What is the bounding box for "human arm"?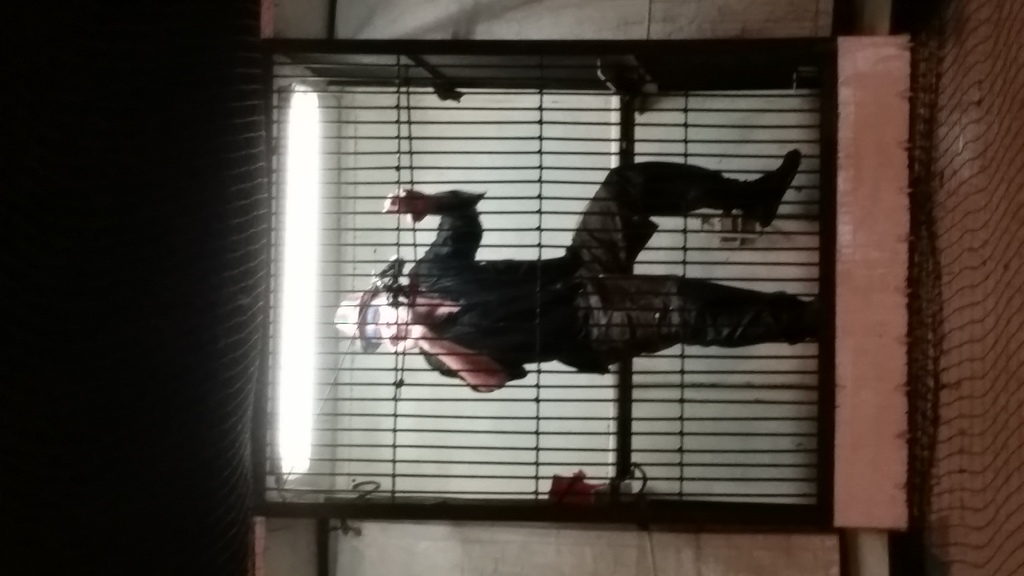
[384, 323, 505, 394].
